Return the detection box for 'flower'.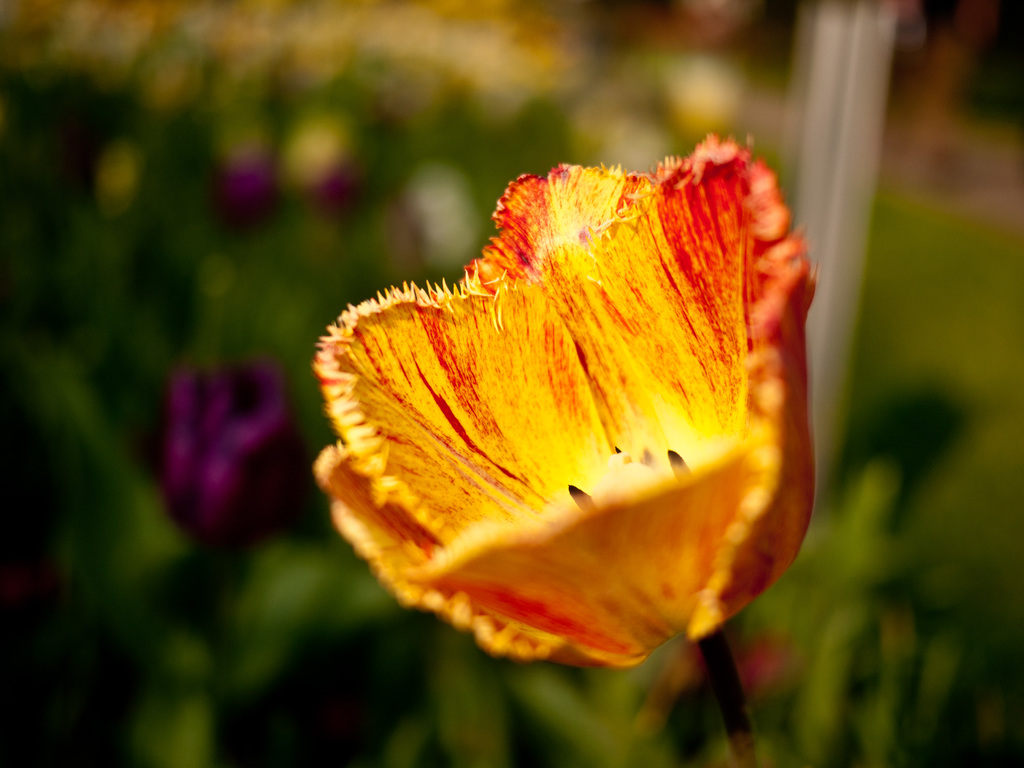
278:102:356:198.
